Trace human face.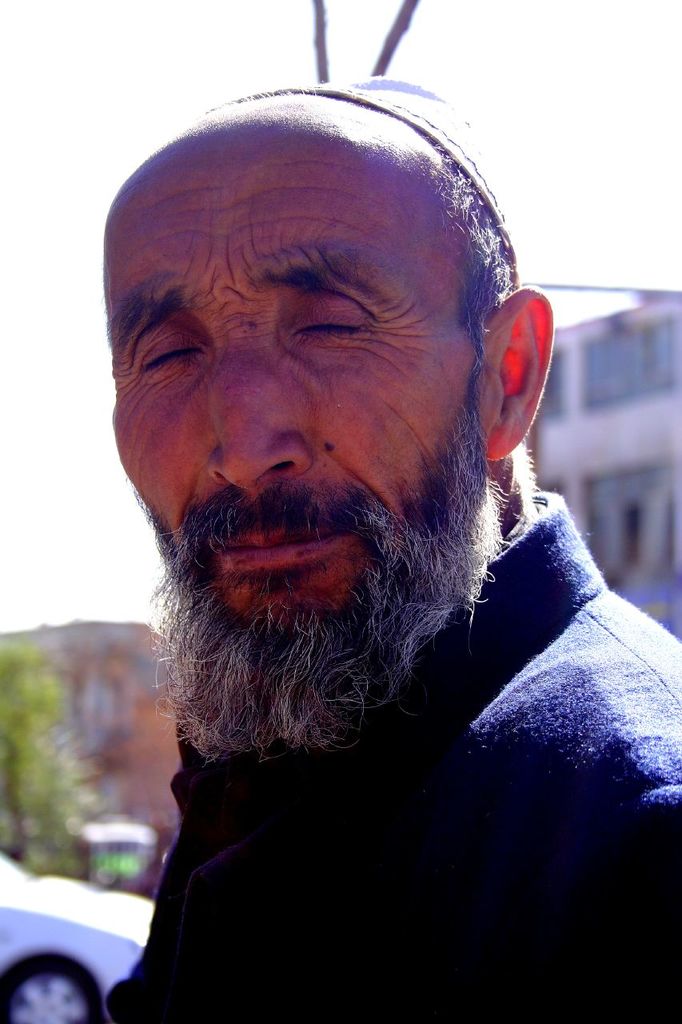
Traced to (92, 103, 488, 737).
